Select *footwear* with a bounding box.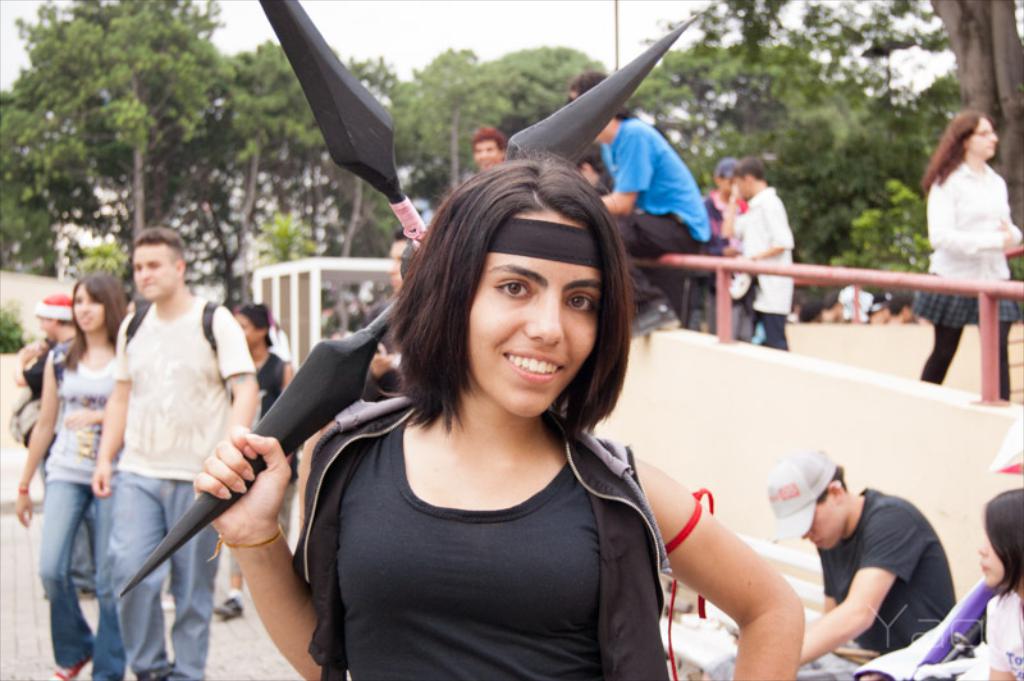
<bbox>54, 657, 90, 680</bbox>.
